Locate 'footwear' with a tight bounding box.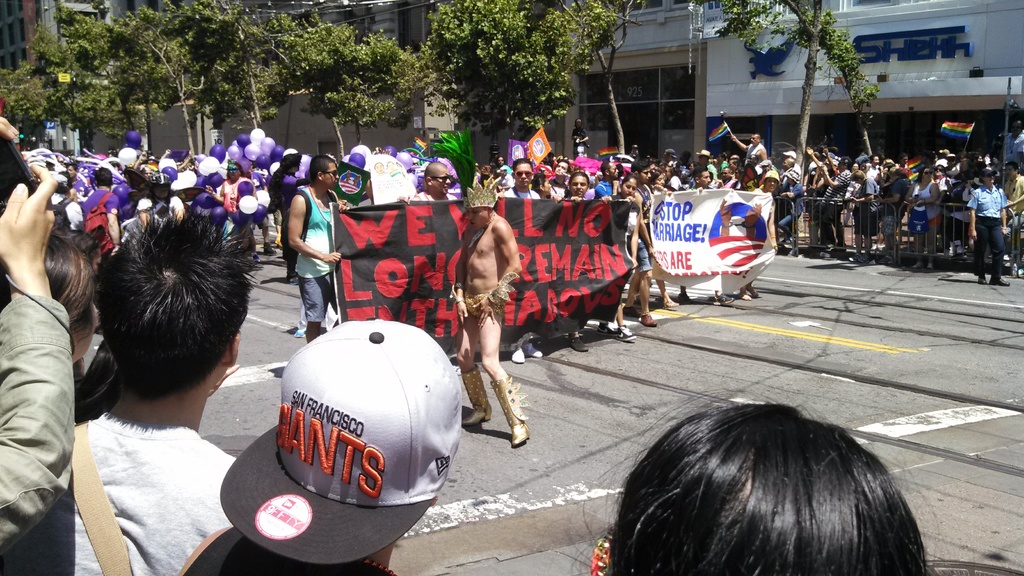
left=612, top=308, right=626, bottom=324.
